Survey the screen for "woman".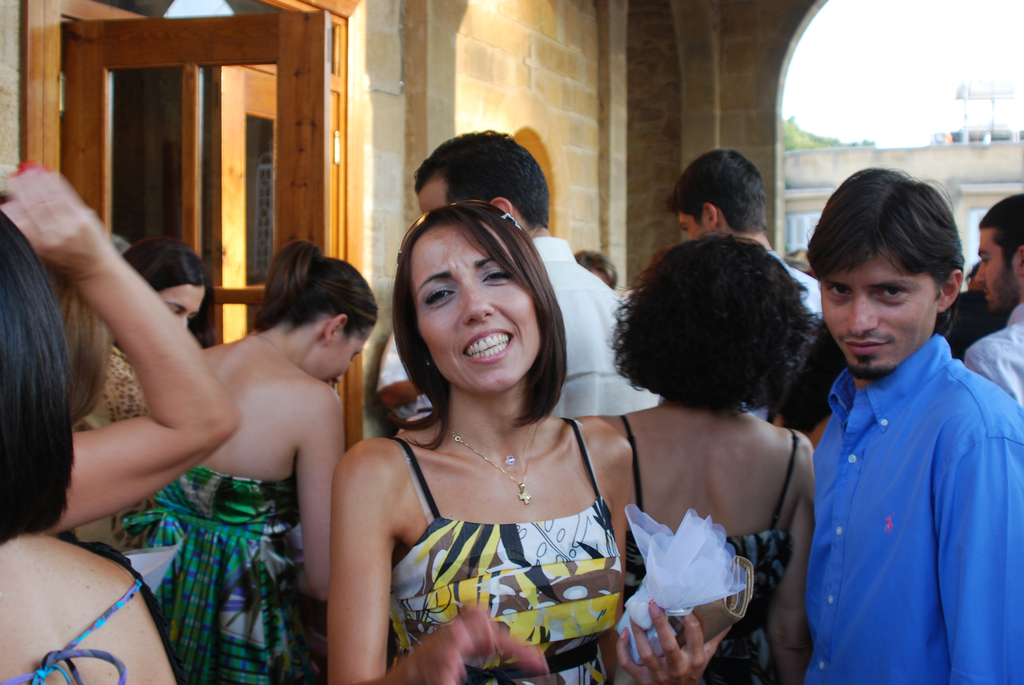
Survey found: bbox(0, 214, 175, 684).
